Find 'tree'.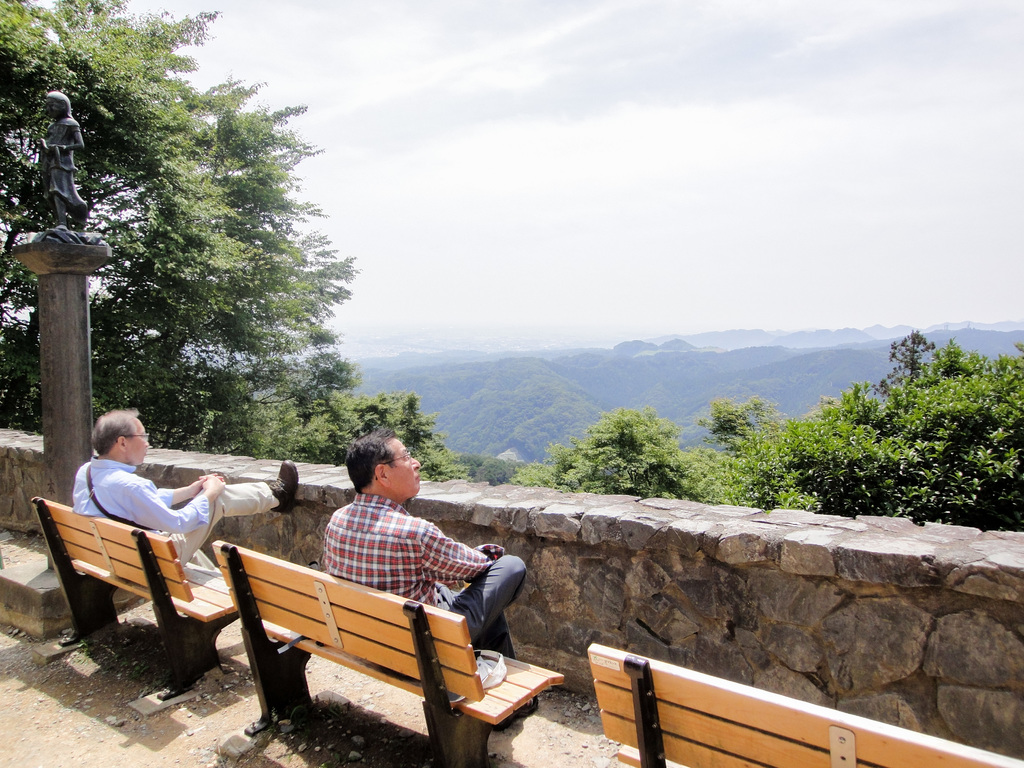
{"left": 267, "top": 392, "right": 472, "bottom": 490}.
